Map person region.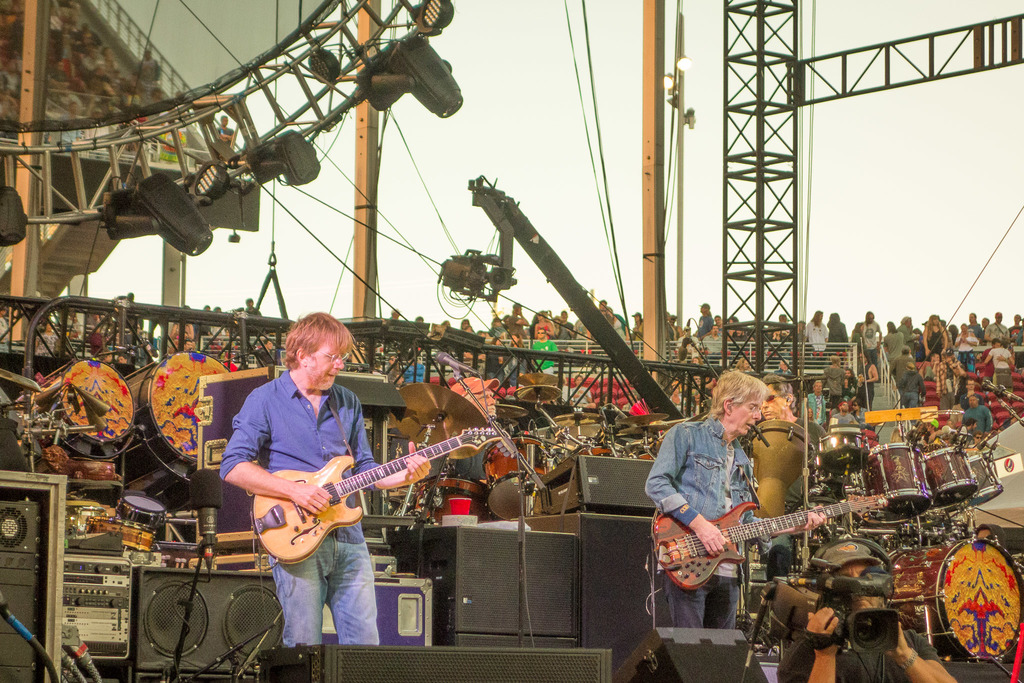
Mapped to 219/315/429/641.
